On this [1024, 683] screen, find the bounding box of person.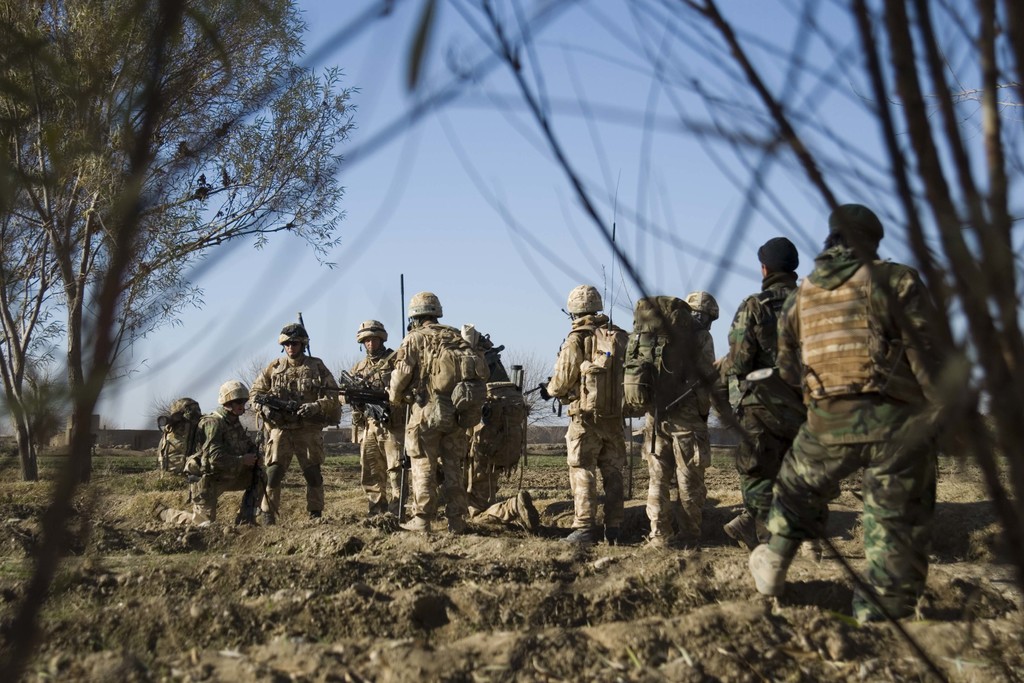
Bounding box: (x1=257, y1=318, x2=344, y2=520).
